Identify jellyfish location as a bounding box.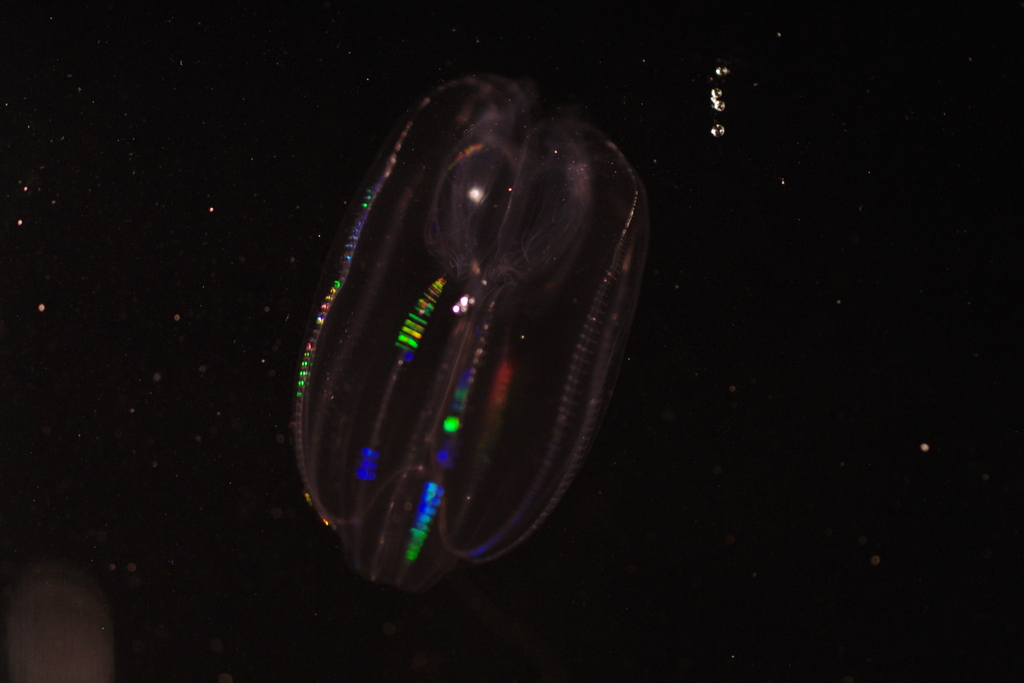
select_region(317, 52, 713, 612).
